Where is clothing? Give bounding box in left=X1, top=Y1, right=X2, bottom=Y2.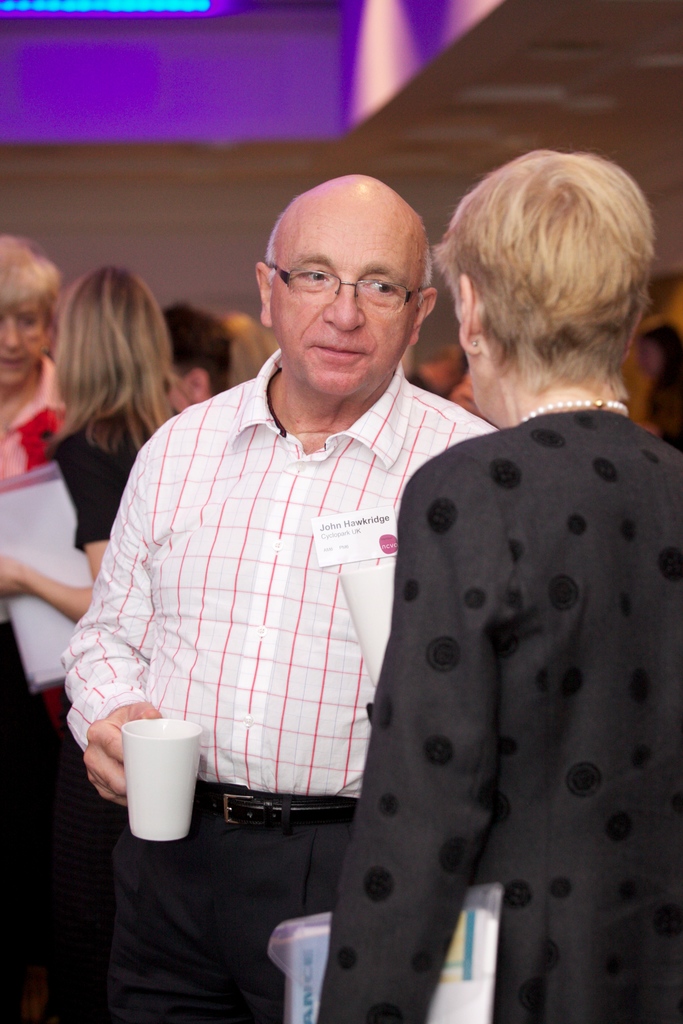
left=58, top=346, right=504, bottom=1023.
